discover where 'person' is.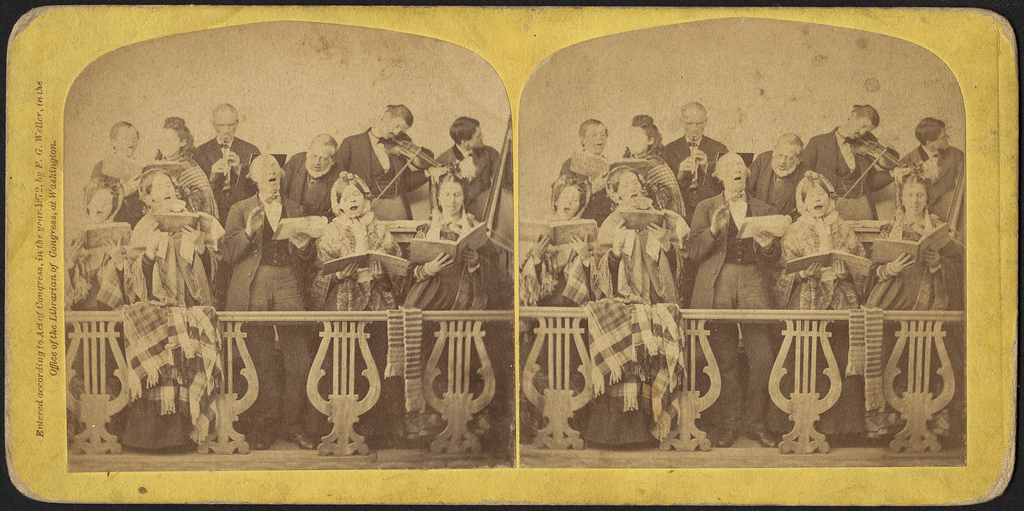
Discovered at box=[135, 168, 211, 425].
